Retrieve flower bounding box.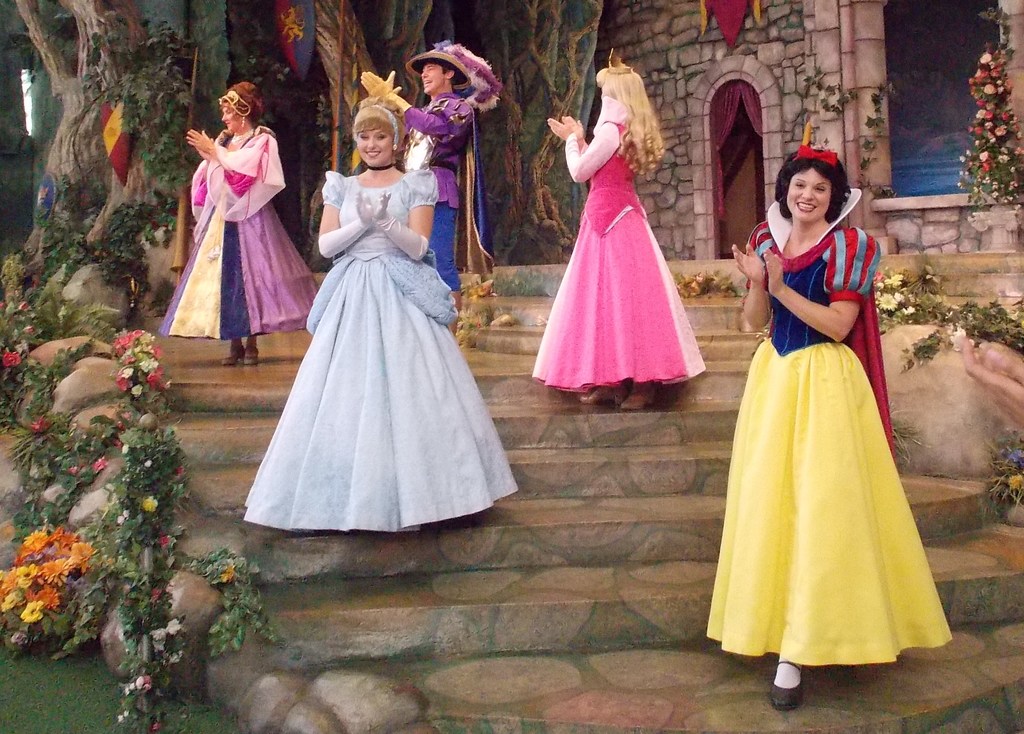
Bounding box: 67, 463, 77, 477.
